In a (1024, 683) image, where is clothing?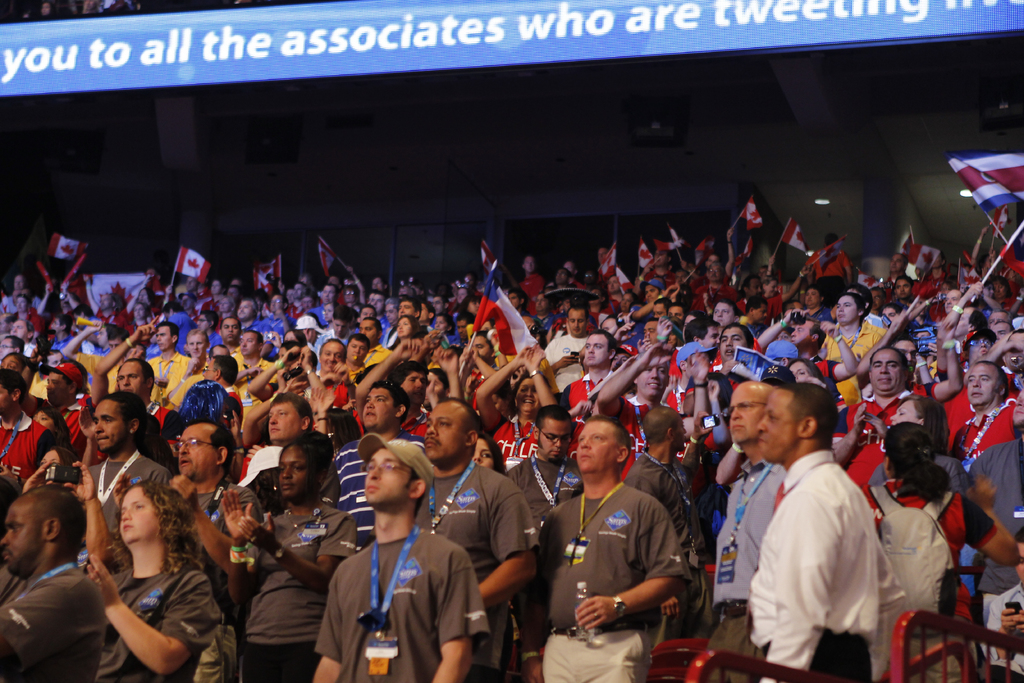
bbox=(541, 616, 646, 682).
